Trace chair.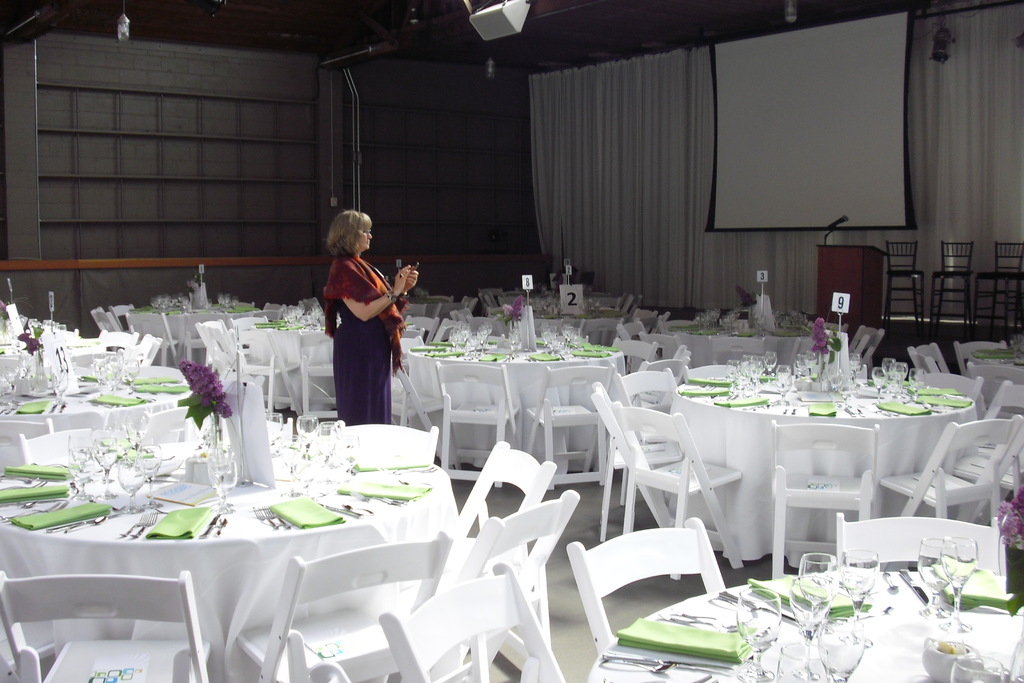
Traced to 102:302:135:321.
